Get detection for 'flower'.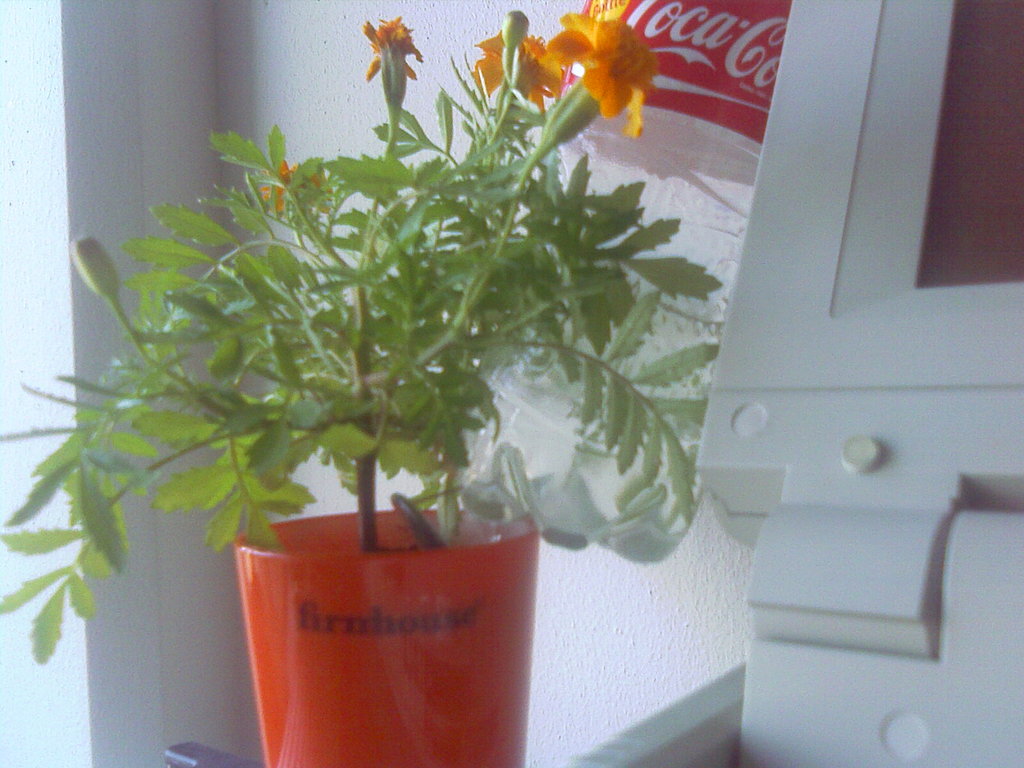
Detection: (left=472, top=31, right=566, bottom=113).
